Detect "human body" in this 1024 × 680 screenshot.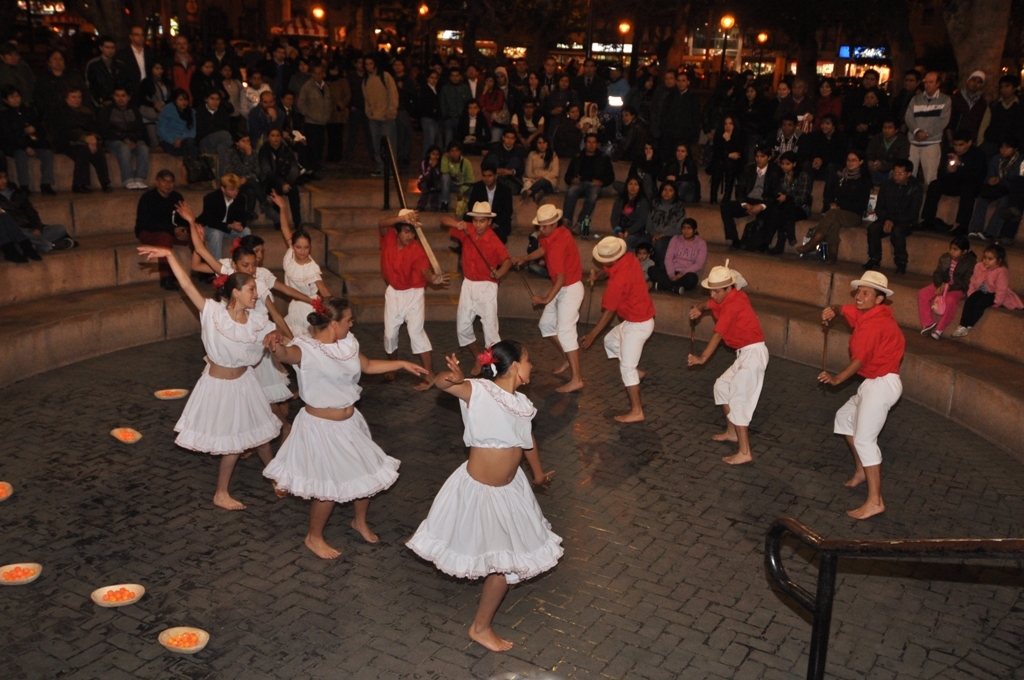
Detection: 686,286,772,463.
